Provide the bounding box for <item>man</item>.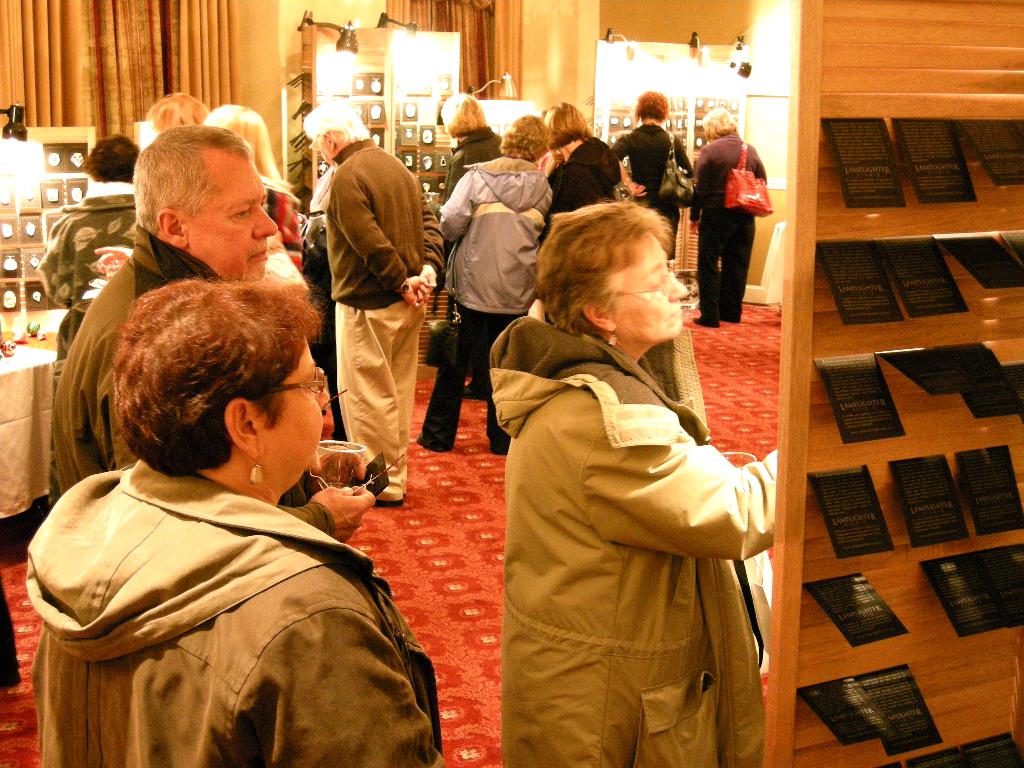
52,125,376,542.
